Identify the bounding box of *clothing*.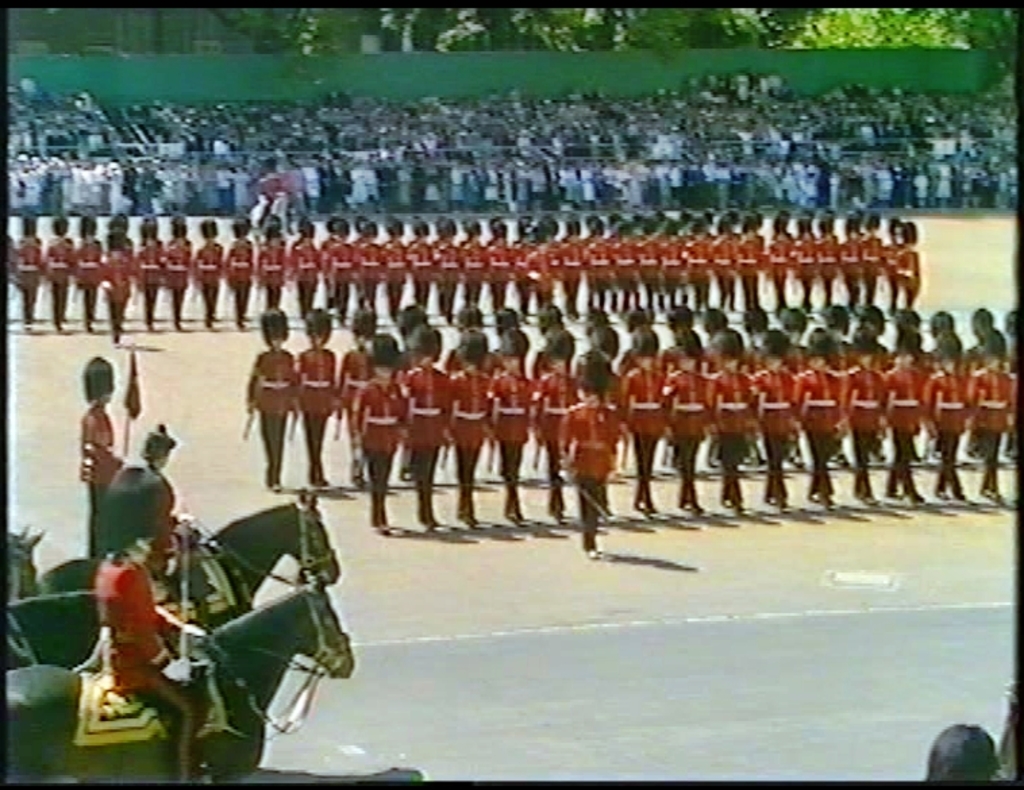
<box>99,265,131,340</box>.
